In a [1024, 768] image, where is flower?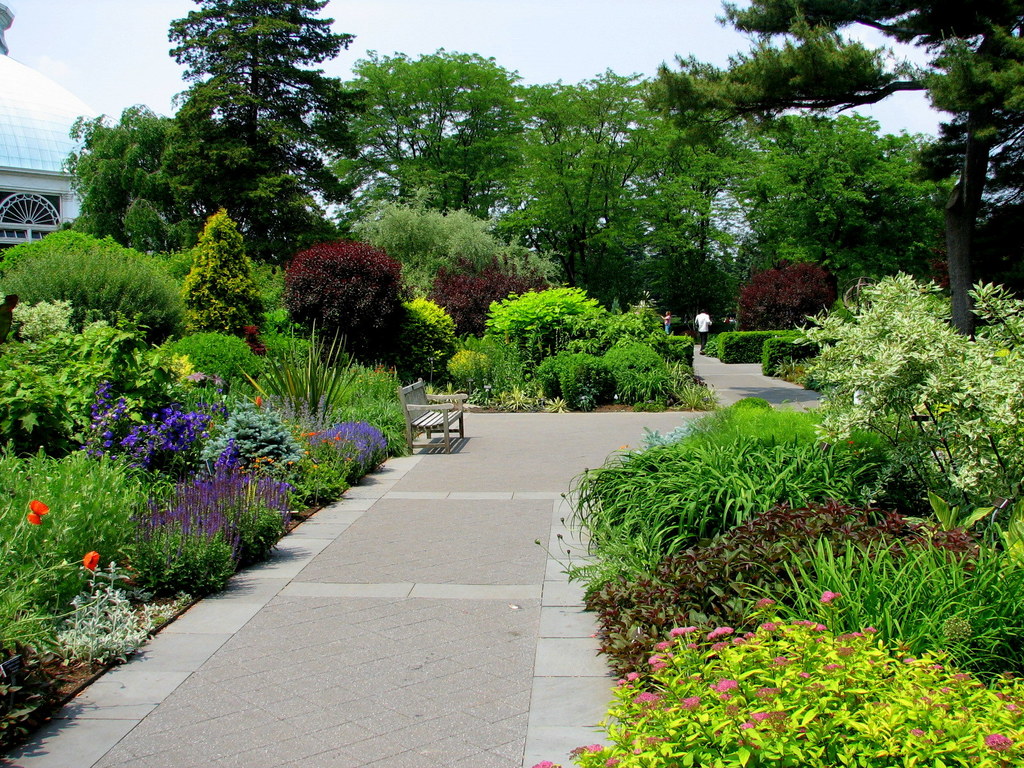
(left=24, top=513, right=39, bottom=525).
